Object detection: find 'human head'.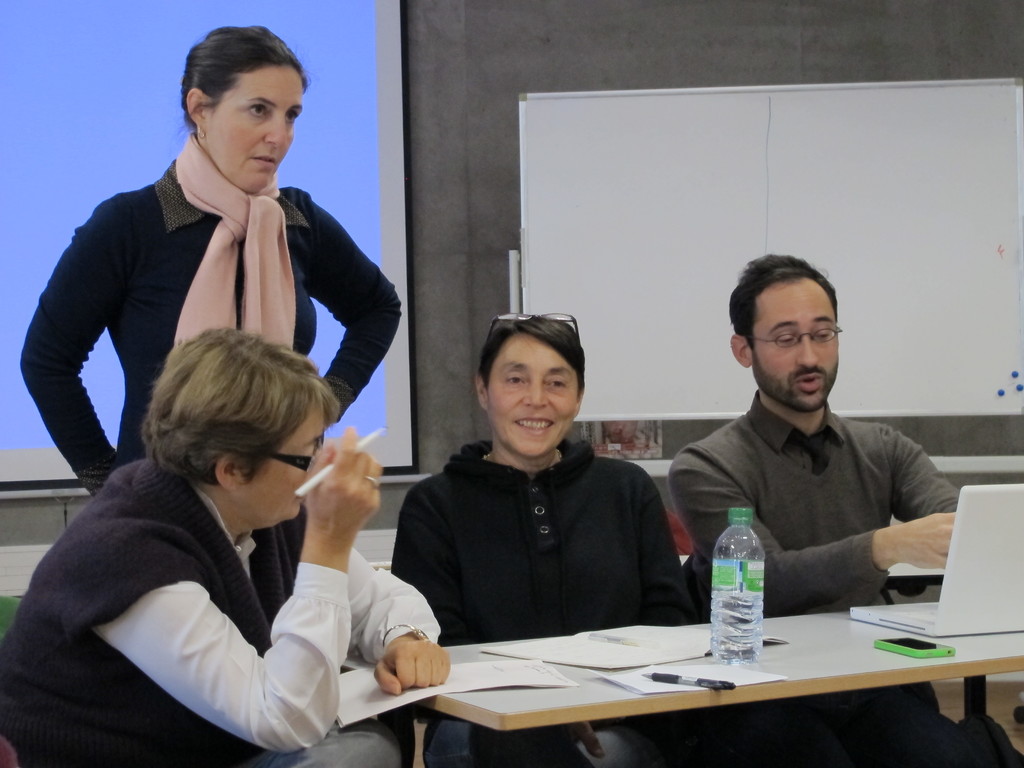
rect(470, 312, 588, 460).
